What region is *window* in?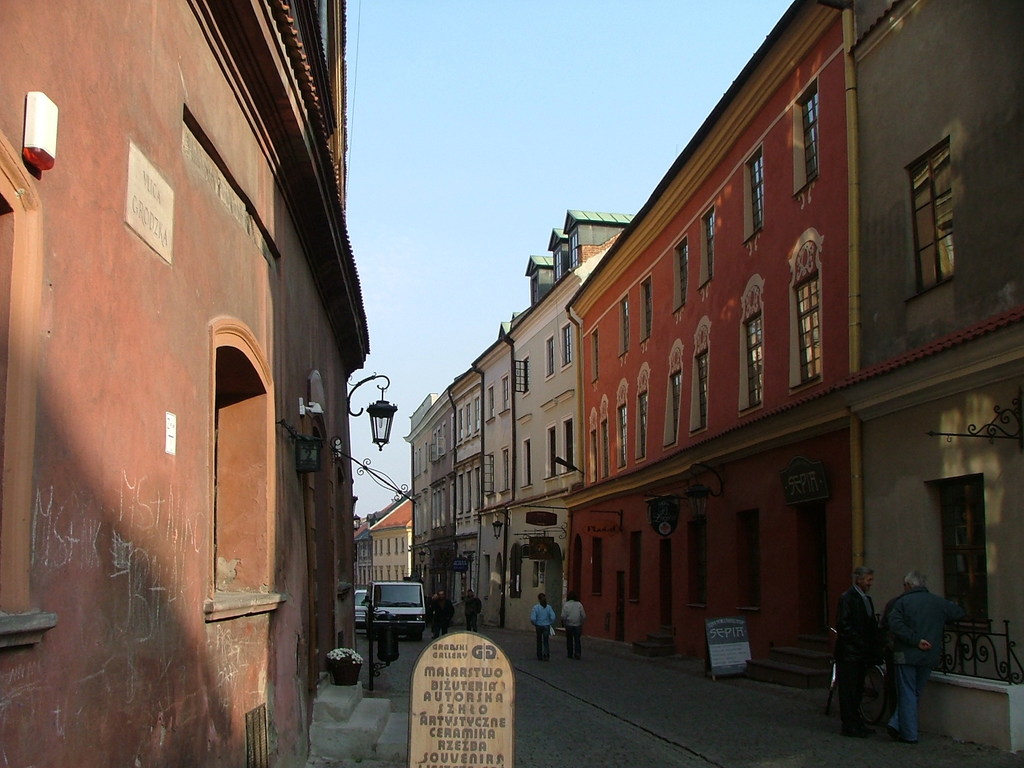
[left=589, top=541, right=606, bottom=600].
